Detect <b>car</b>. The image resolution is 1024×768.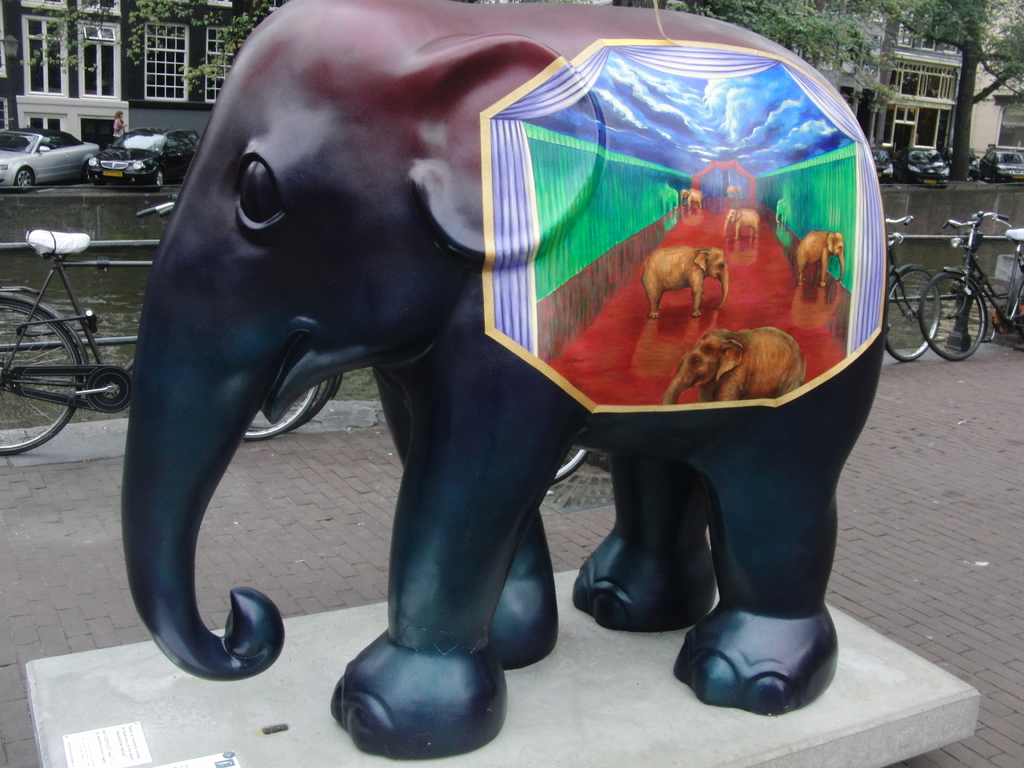
0, 126, 97, 189.
